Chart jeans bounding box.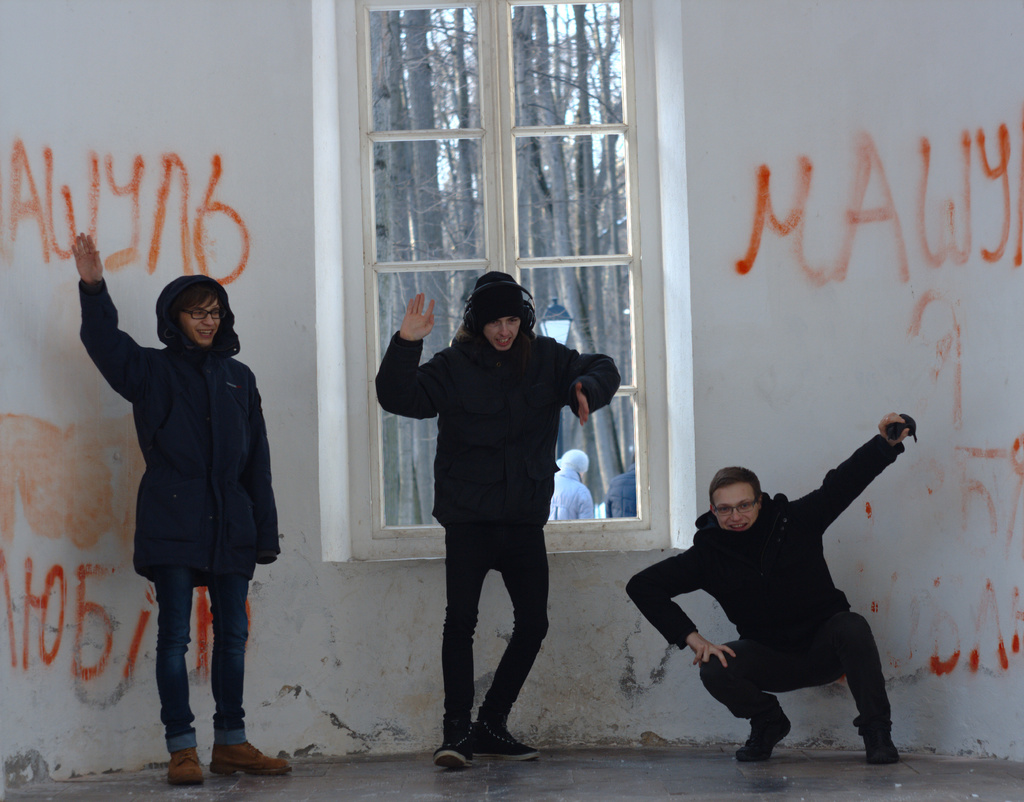
Charted: (left=153, top=577, right=252, bottom=761).
